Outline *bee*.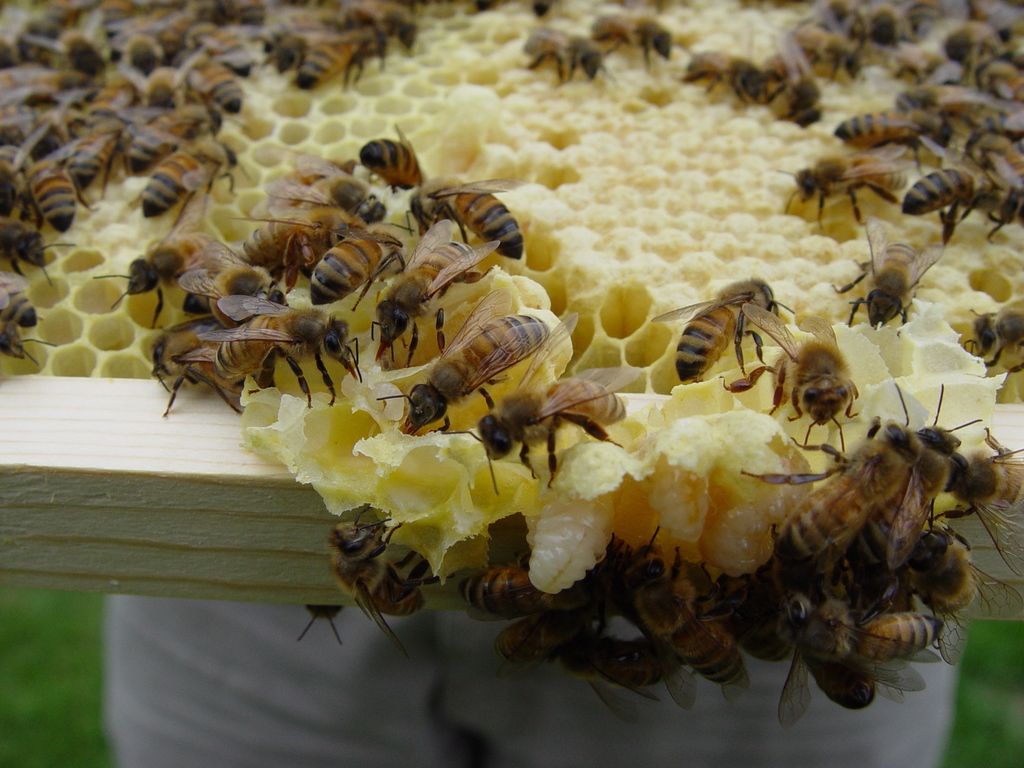
Outline: bbox(99, 221, 214, 340).
